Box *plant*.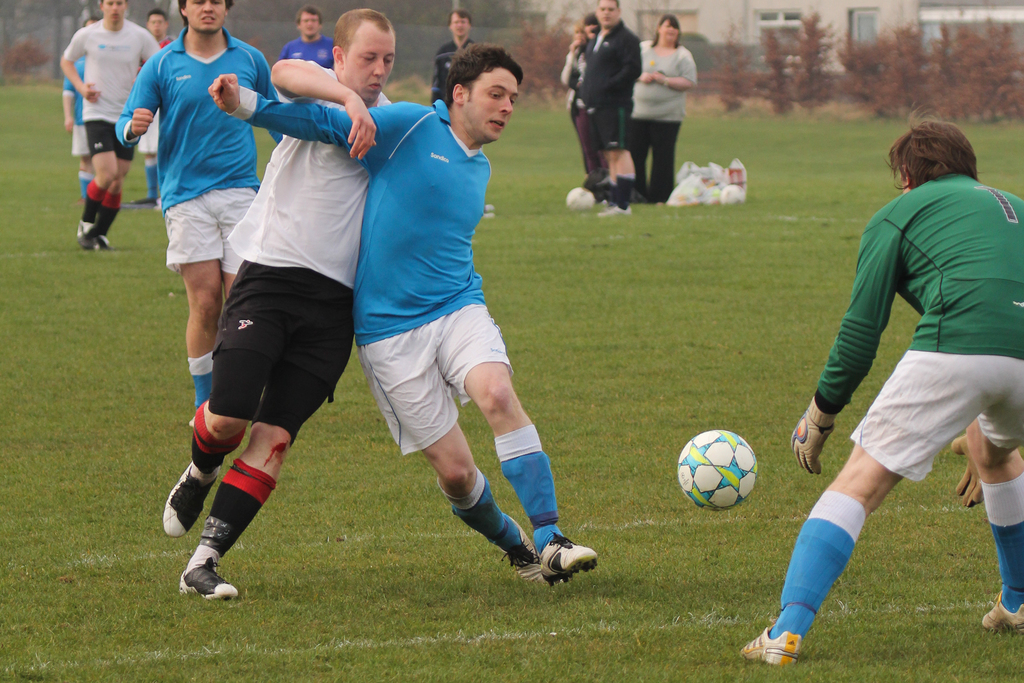
left=788, top=13, right=832, bottom=122.
